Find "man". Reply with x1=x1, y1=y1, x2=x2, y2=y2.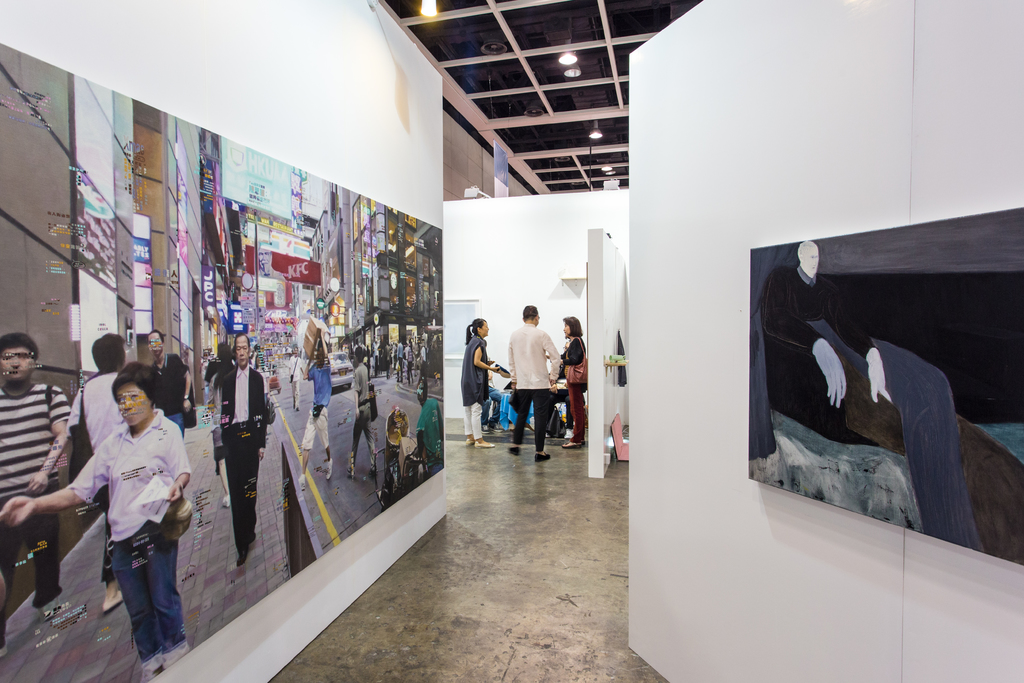
x1=150, y1=329, x2=196, y2=440.
